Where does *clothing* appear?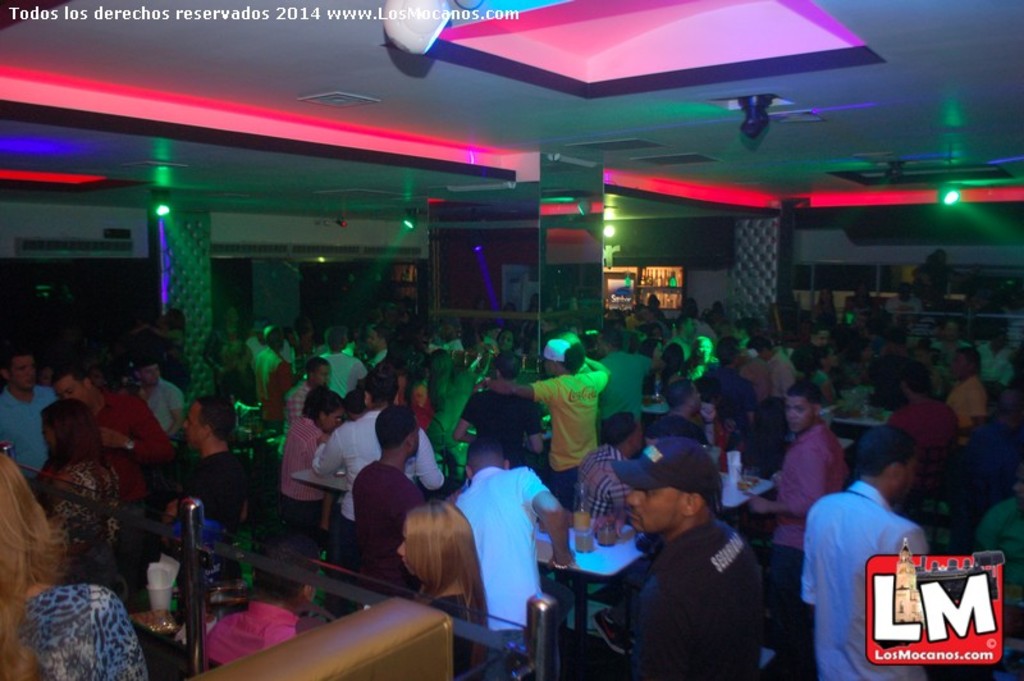
Appears at x1=932 y1=342 x2=965 y2=366.
